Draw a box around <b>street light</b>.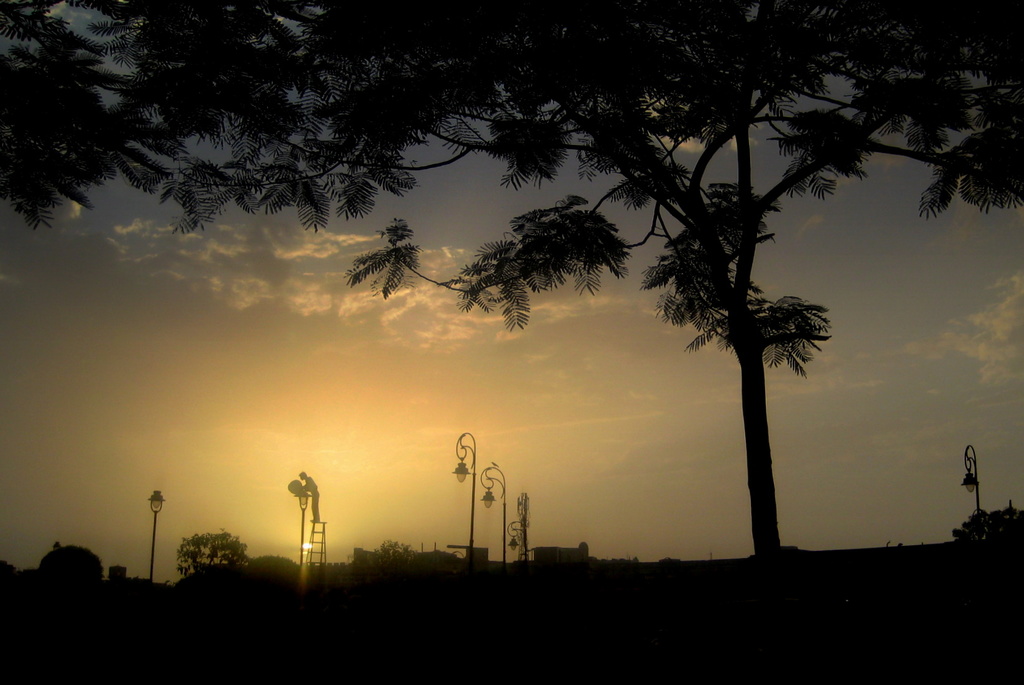
<bbox>477, 459, 509, 564</bbox>.
